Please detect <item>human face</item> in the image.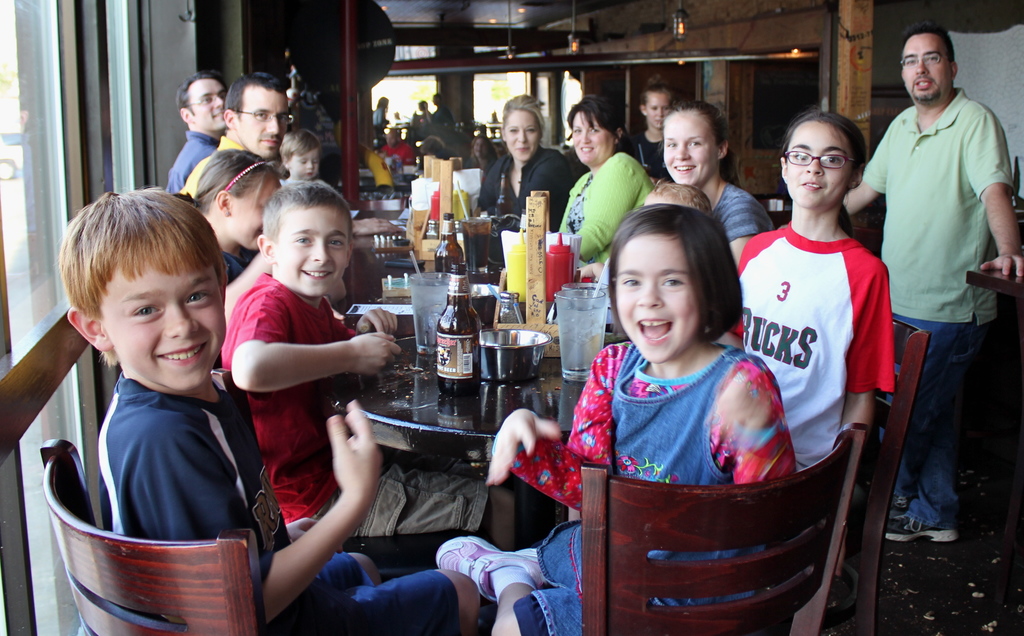
bbox=(661, 110, 712, 189).
